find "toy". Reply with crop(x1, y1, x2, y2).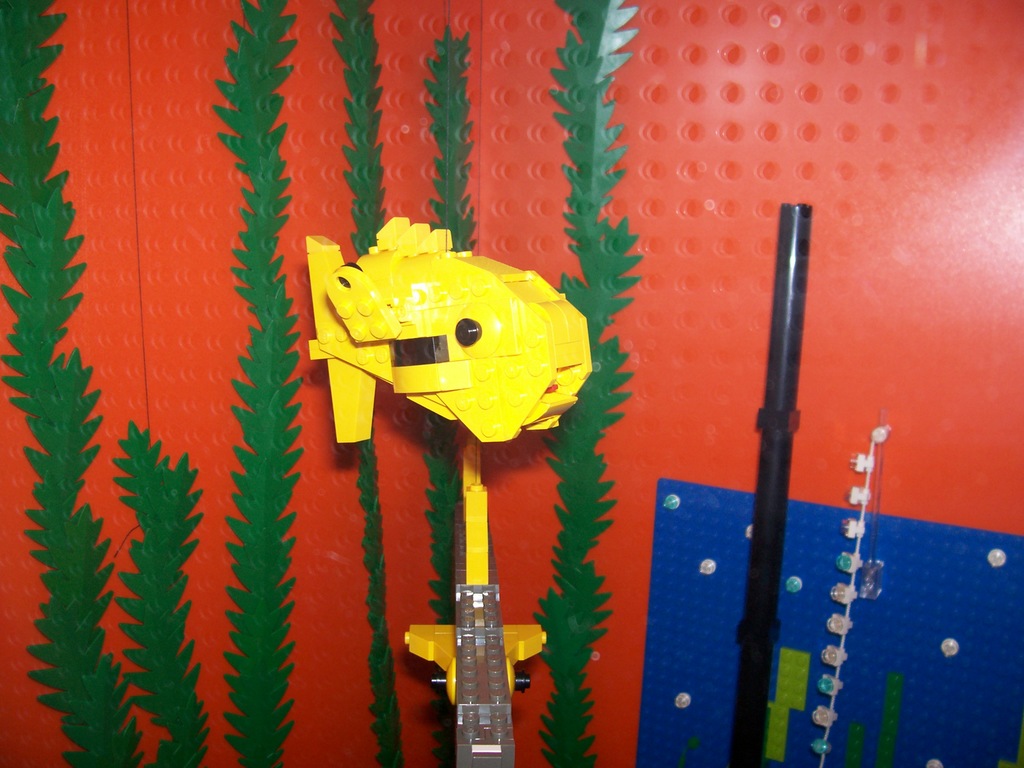
crop(387, 433, 568, 767).
